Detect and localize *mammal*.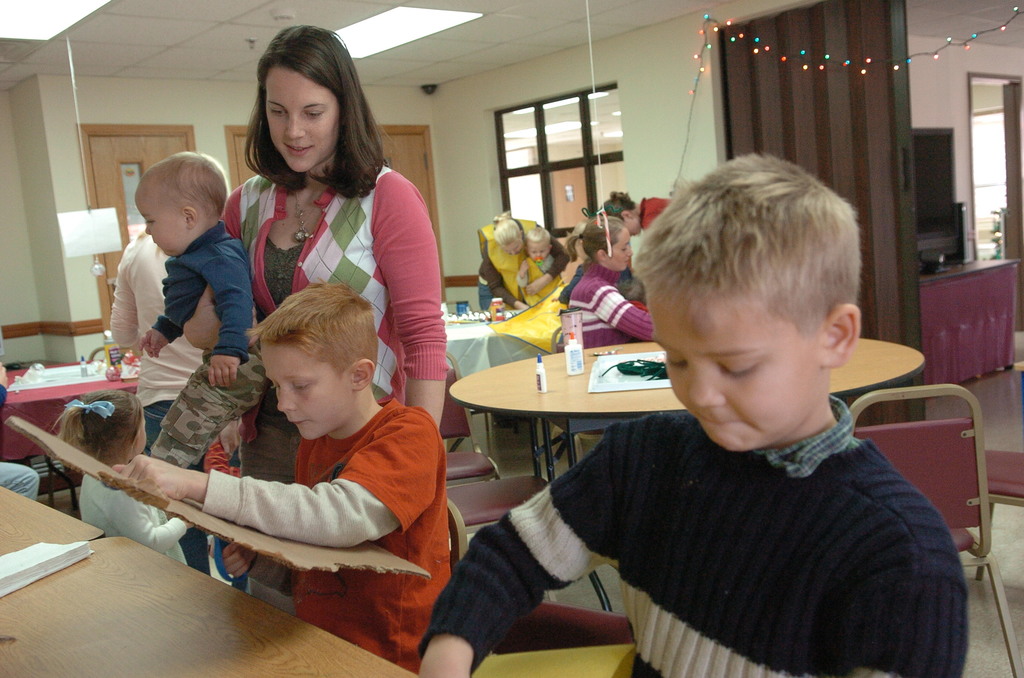
Localized at bbox=(479, 209, 571, 425).
